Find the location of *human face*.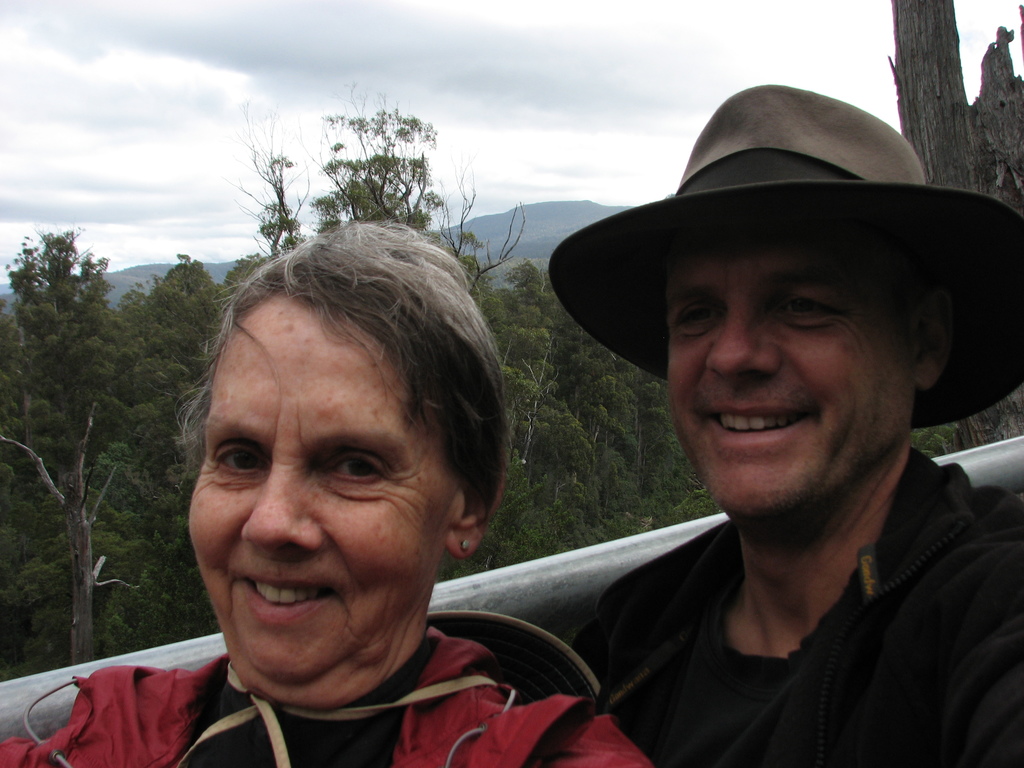
Location: Rect(668, 230, 912, 516).
